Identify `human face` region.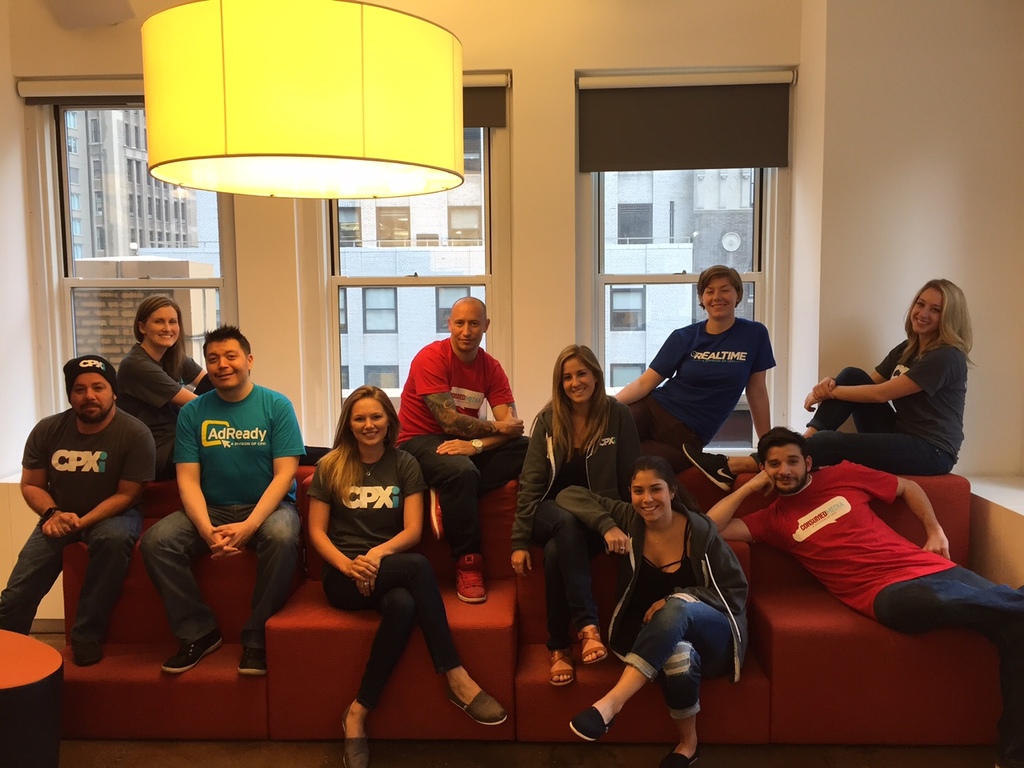
Region: [629,467,674,521].
